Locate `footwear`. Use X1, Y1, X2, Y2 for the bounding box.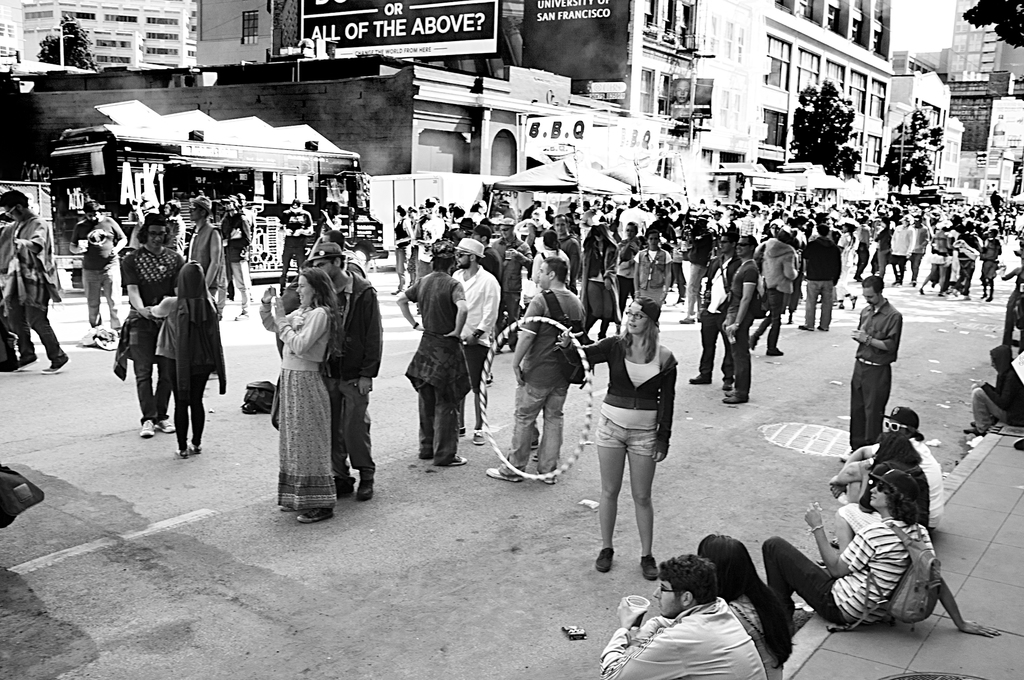
445, 450, 467, 469.
